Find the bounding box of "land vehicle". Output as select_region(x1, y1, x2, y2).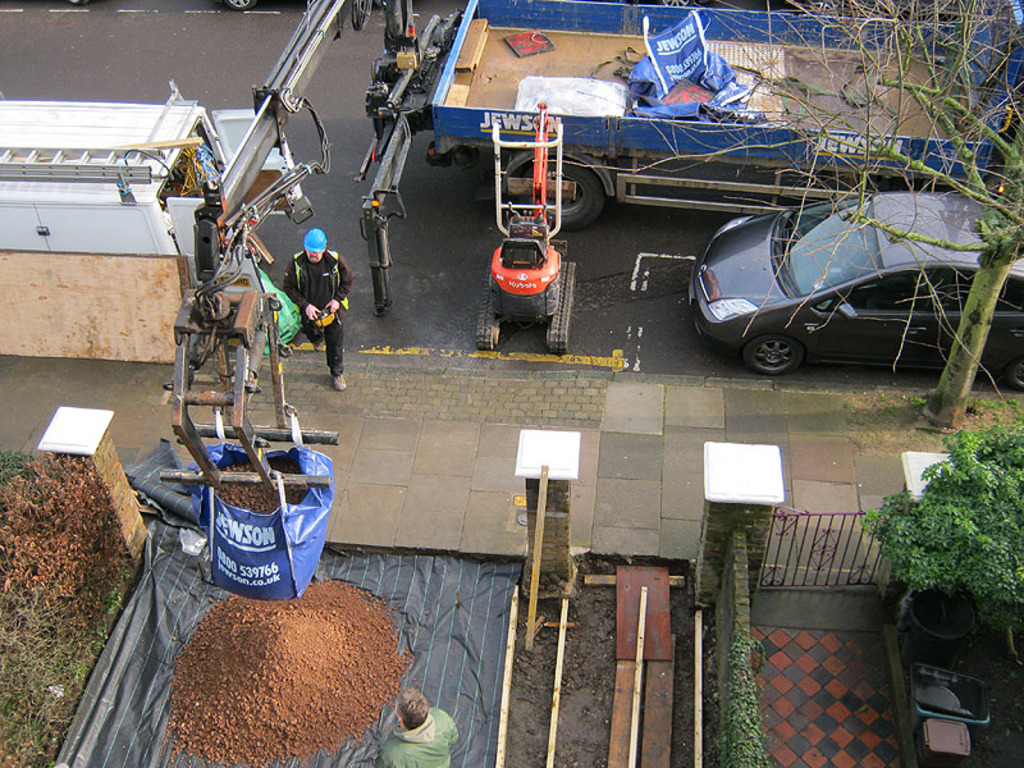
select_region(225, 0, 306, 17).
